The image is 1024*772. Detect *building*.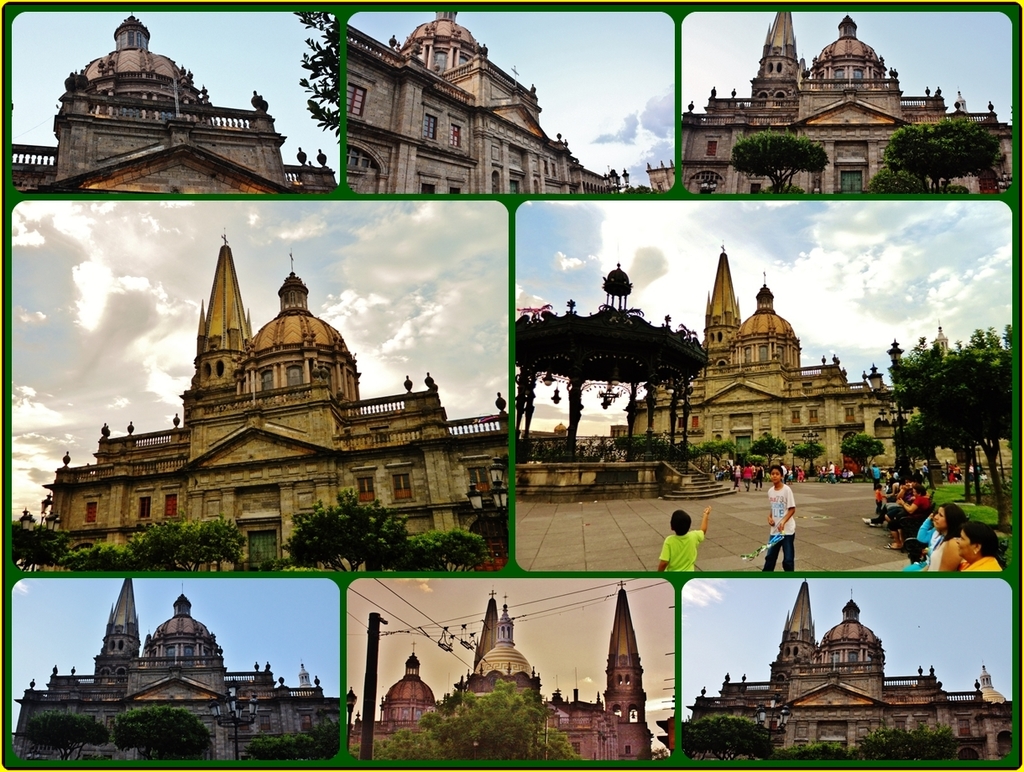
Detection: detection(12, 579, 341, 758).
